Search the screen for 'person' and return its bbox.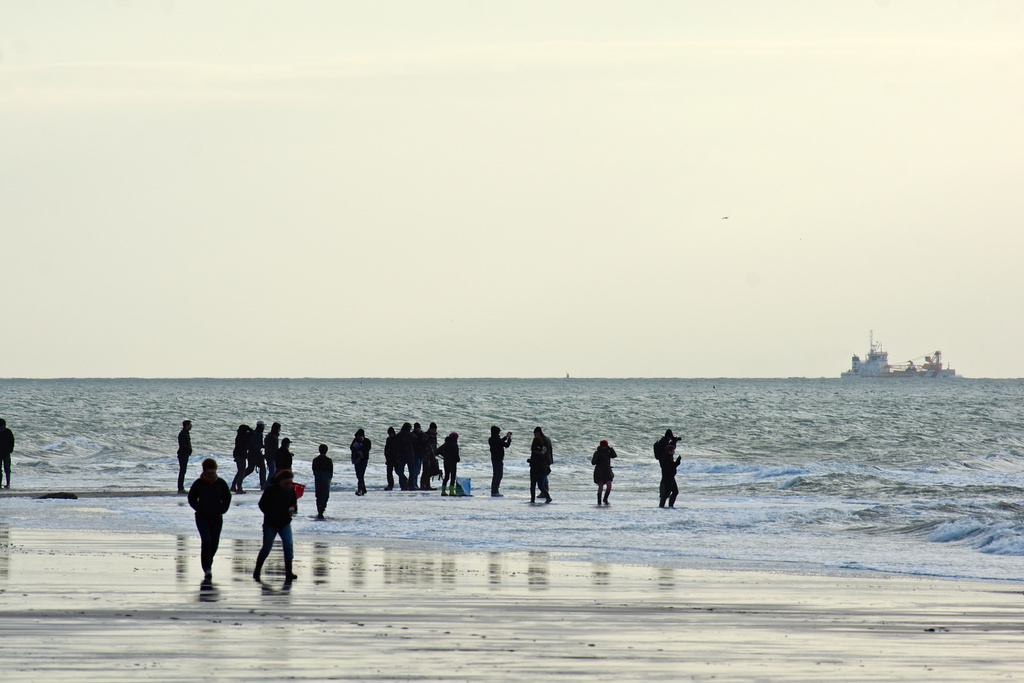
Found: [x1=246, y1=420, x2=269, y2=486].
